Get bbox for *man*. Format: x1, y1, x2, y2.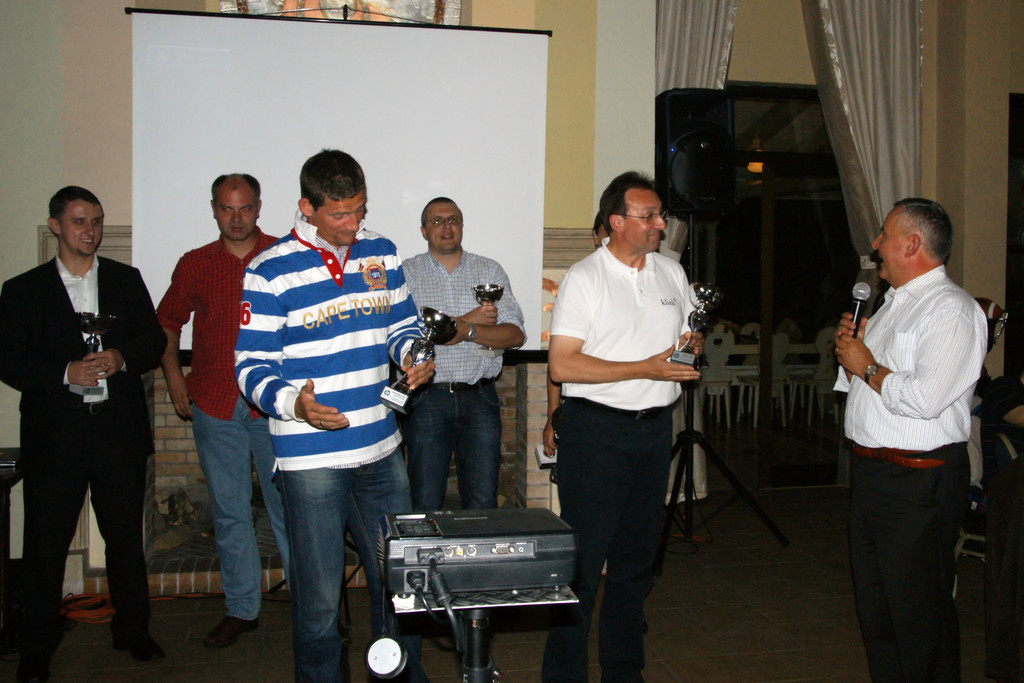
820, 177, 1002, 650.
